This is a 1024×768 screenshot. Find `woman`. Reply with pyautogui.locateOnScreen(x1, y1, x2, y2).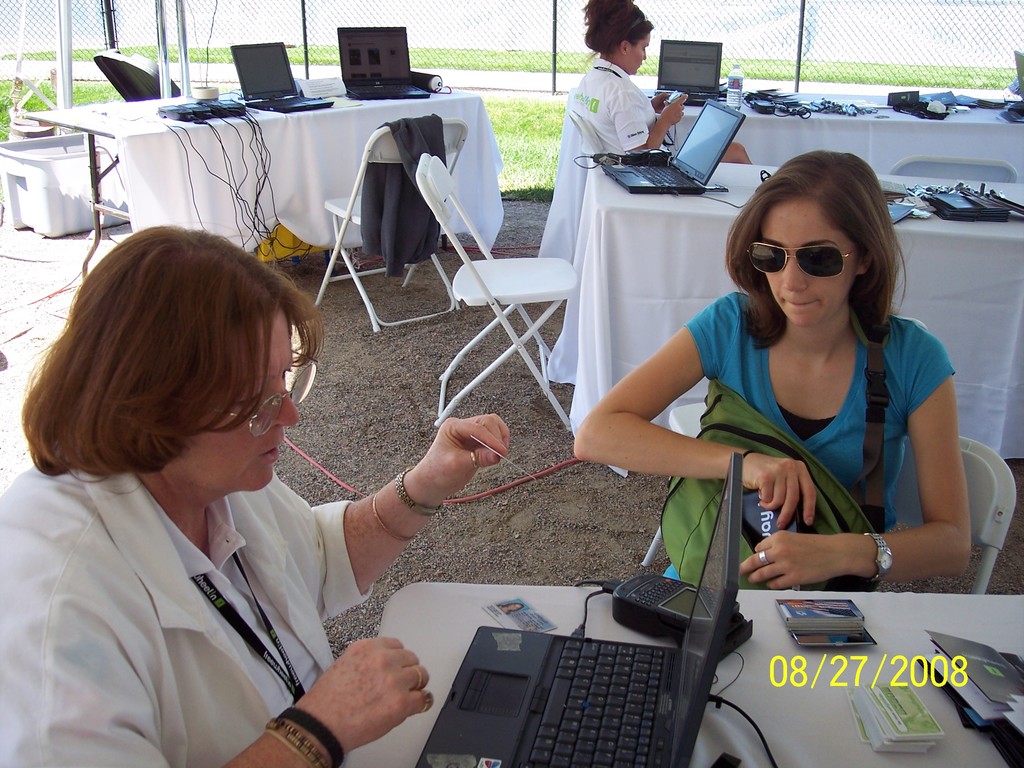
pyautogui.locateOnScreen(626, 121, 971, 641).
